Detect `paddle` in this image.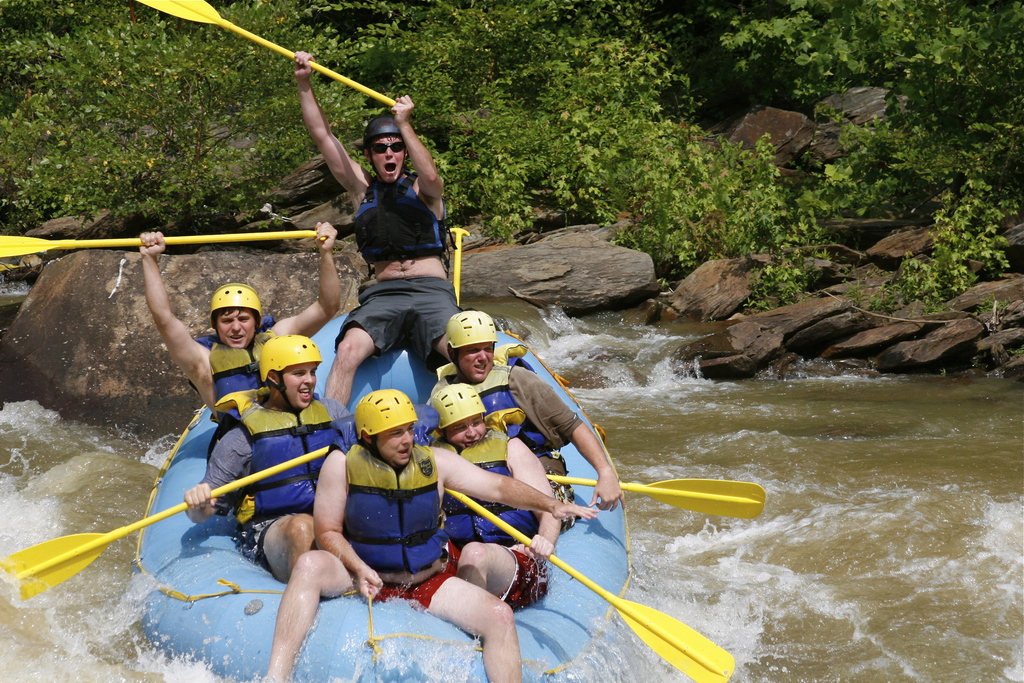
Detection: bbox=[547, 475, 768, 520].
